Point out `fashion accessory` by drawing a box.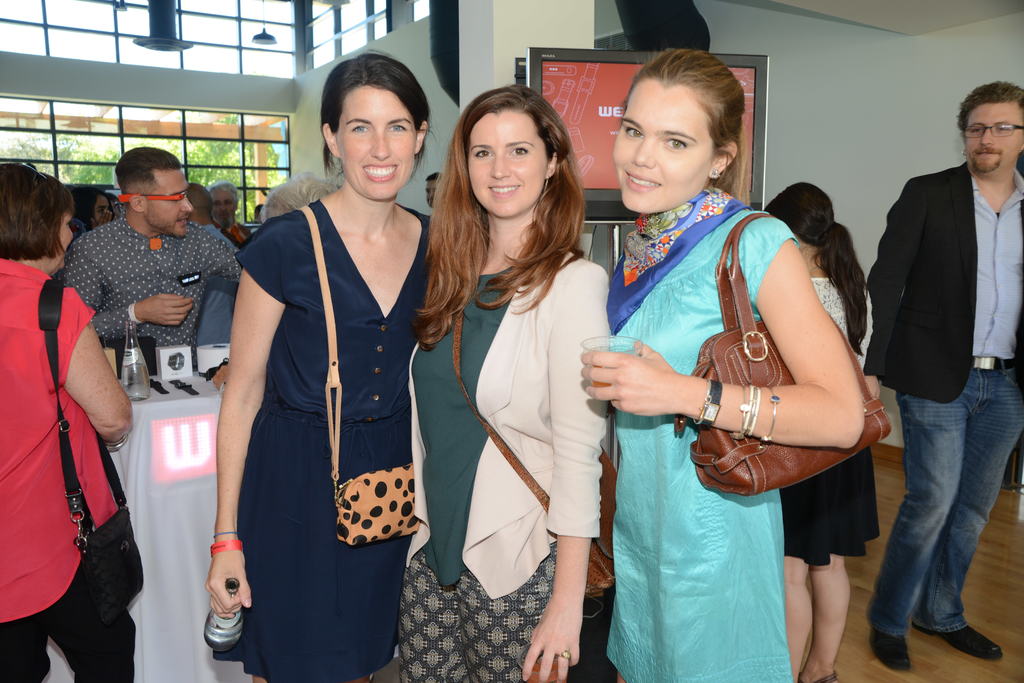
{"left": 298, "top": 202, "right": 420, "bottom": 544}.
